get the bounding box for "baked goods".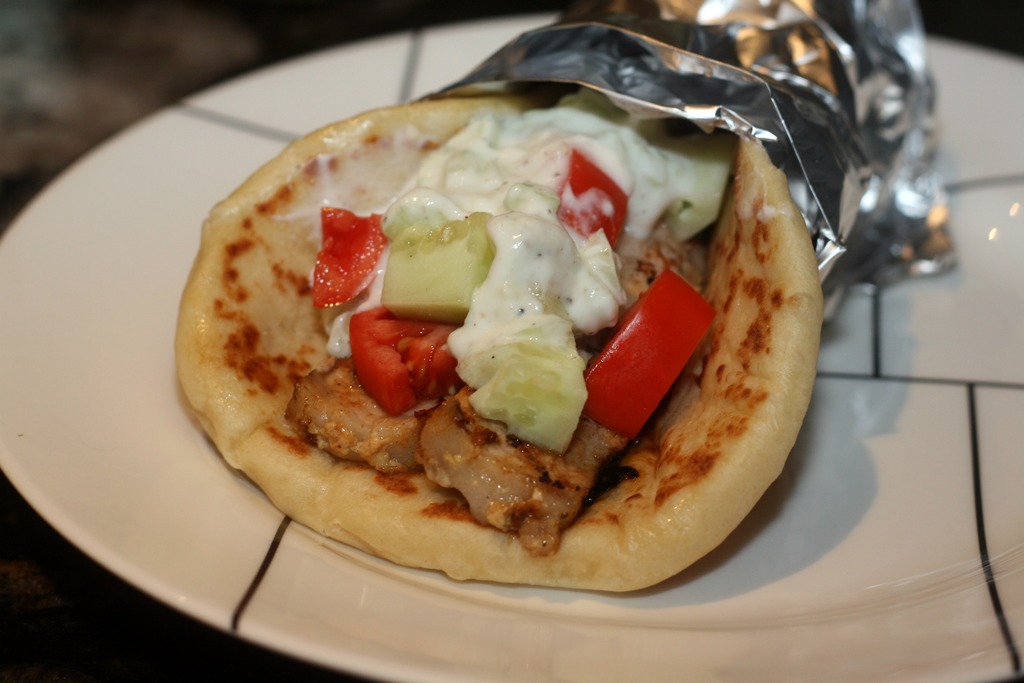
[left=201, top=133, right=789, bottom=576].
